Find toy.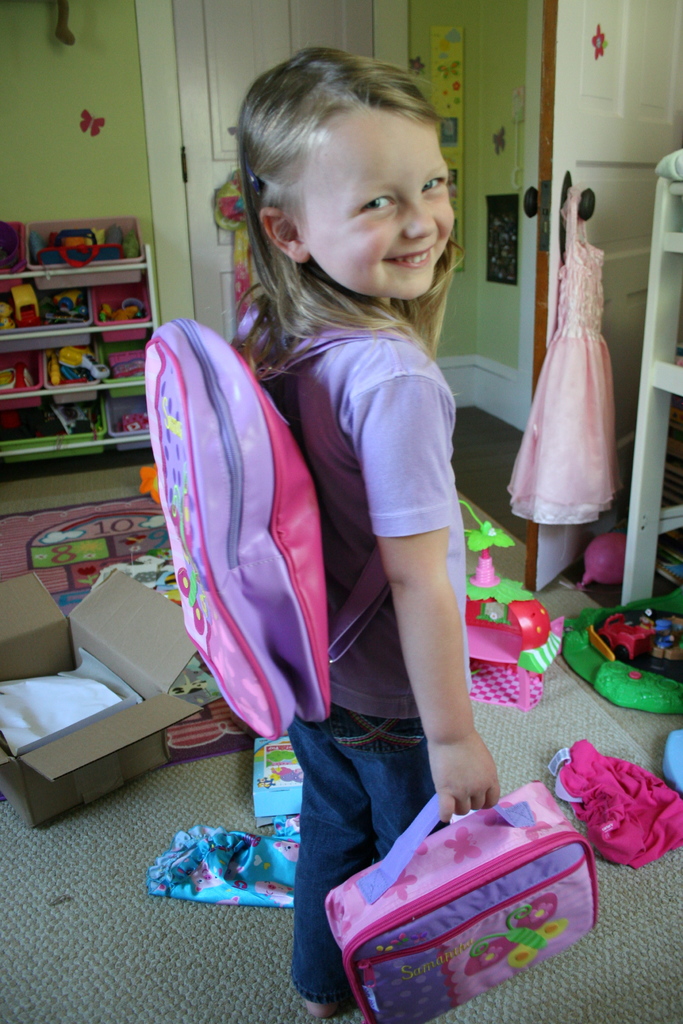
bbox=[0, 359, 33, 394].
